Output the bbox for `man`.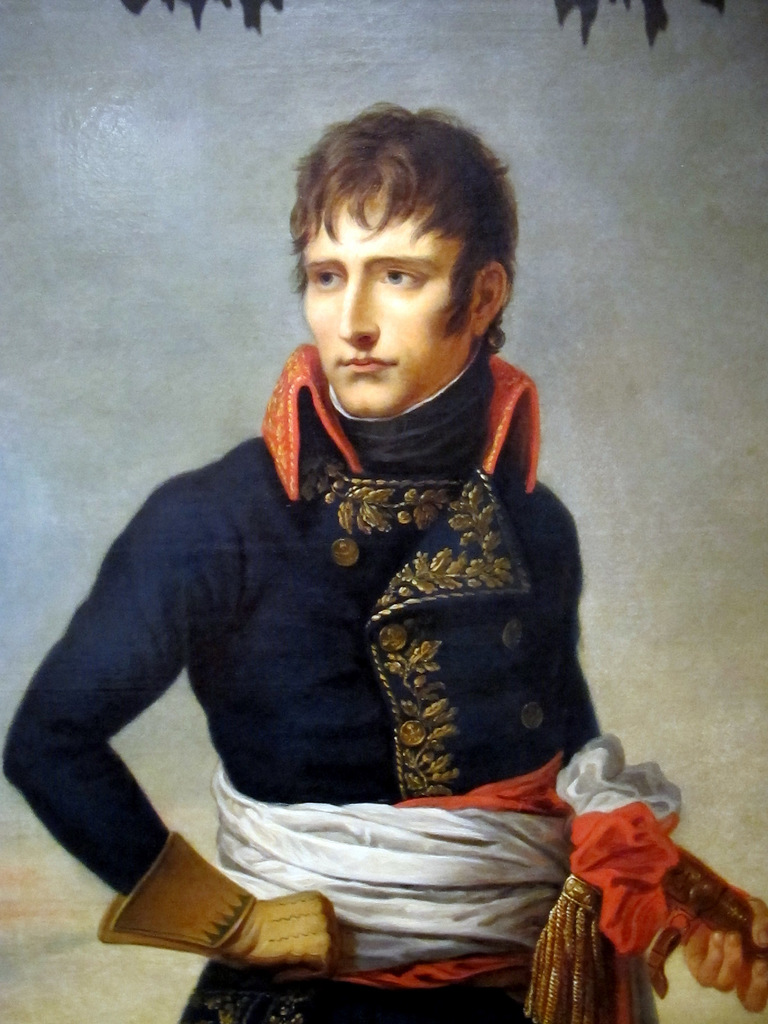
pyautogui.locateOnScreen(34, 112, 635, 1014).
